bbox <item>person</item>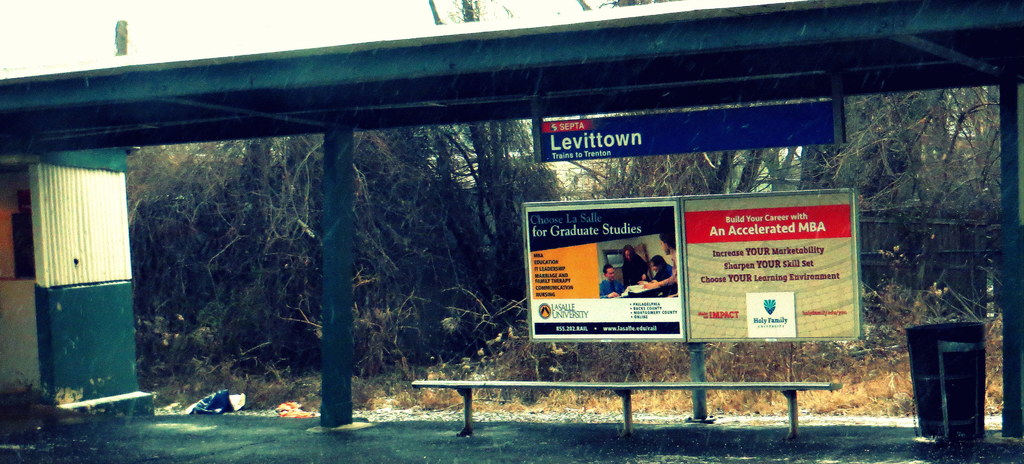
box(641, 248, 673, 300)
